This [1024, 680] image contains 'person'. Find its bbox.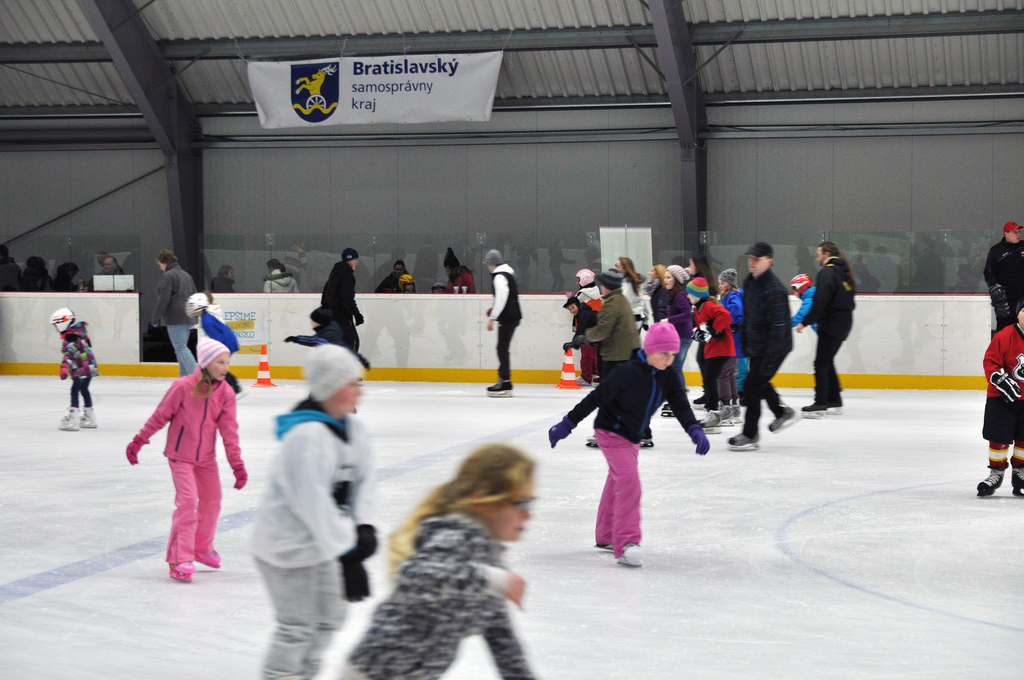
detection(982, 221, 1023, 324).
